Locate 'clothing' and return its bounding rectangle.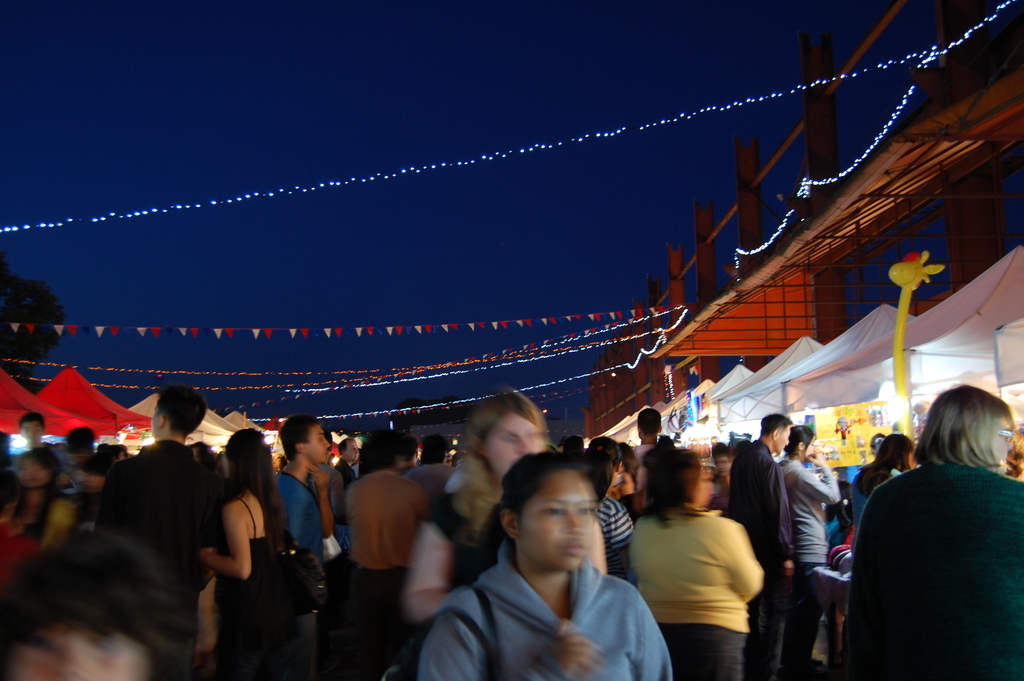
x1=417, y1=538, x2=669, y2=680.
